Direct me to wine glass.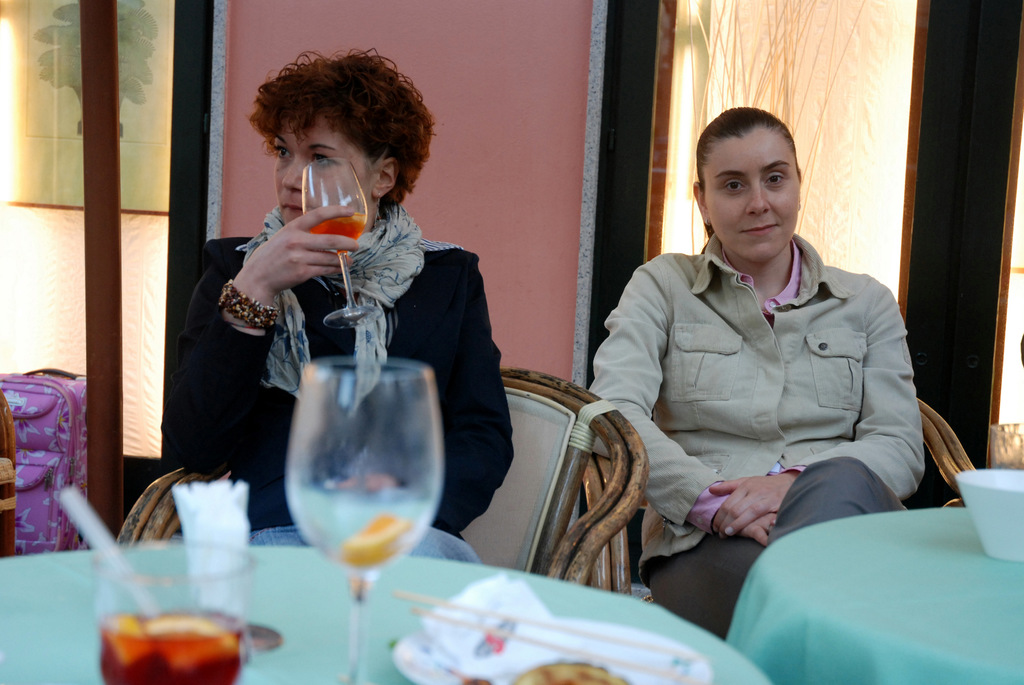
Direction: x1=299 y1=159 x2=387 y2=330.
